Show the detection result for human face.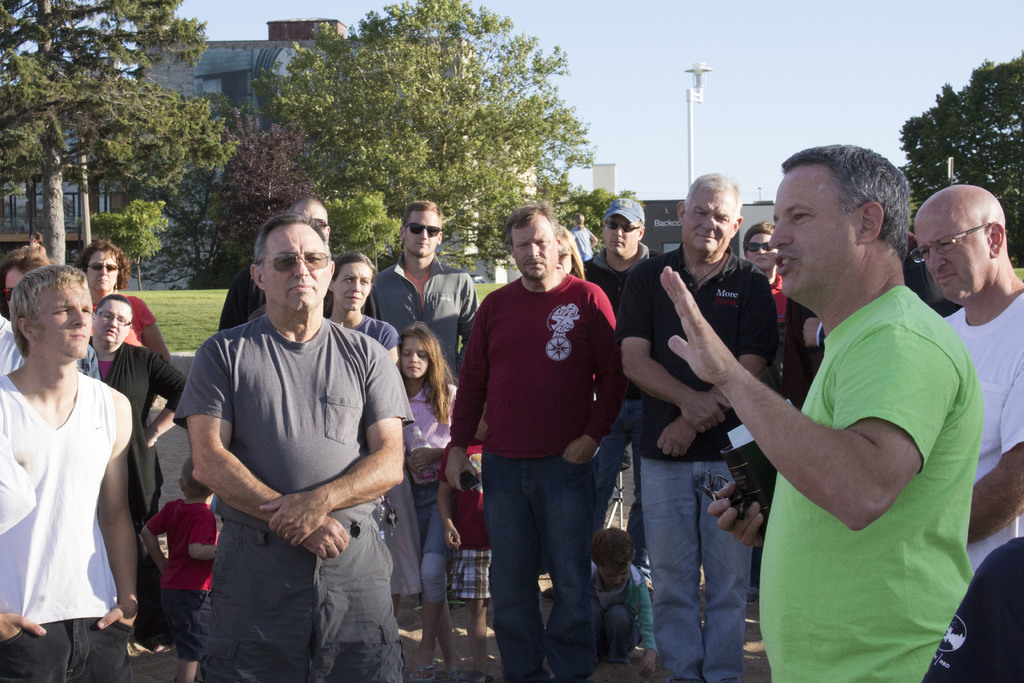
682,183,734,253.
